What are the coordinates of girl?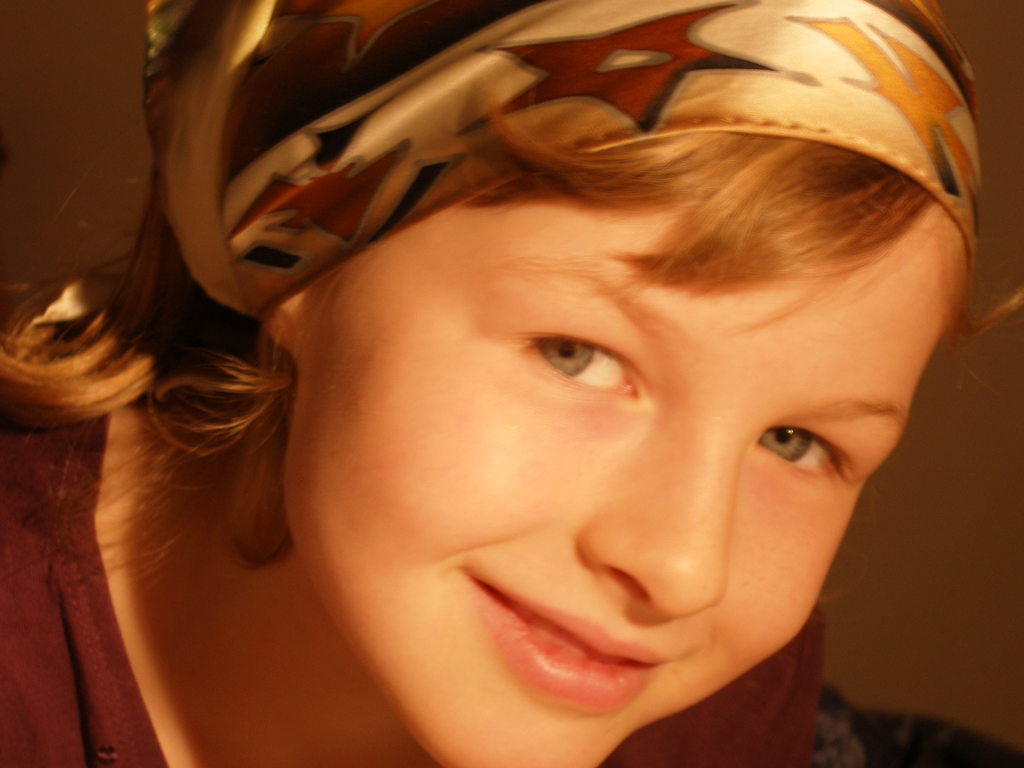
left=0, top=0, right=988, bottom=767.
